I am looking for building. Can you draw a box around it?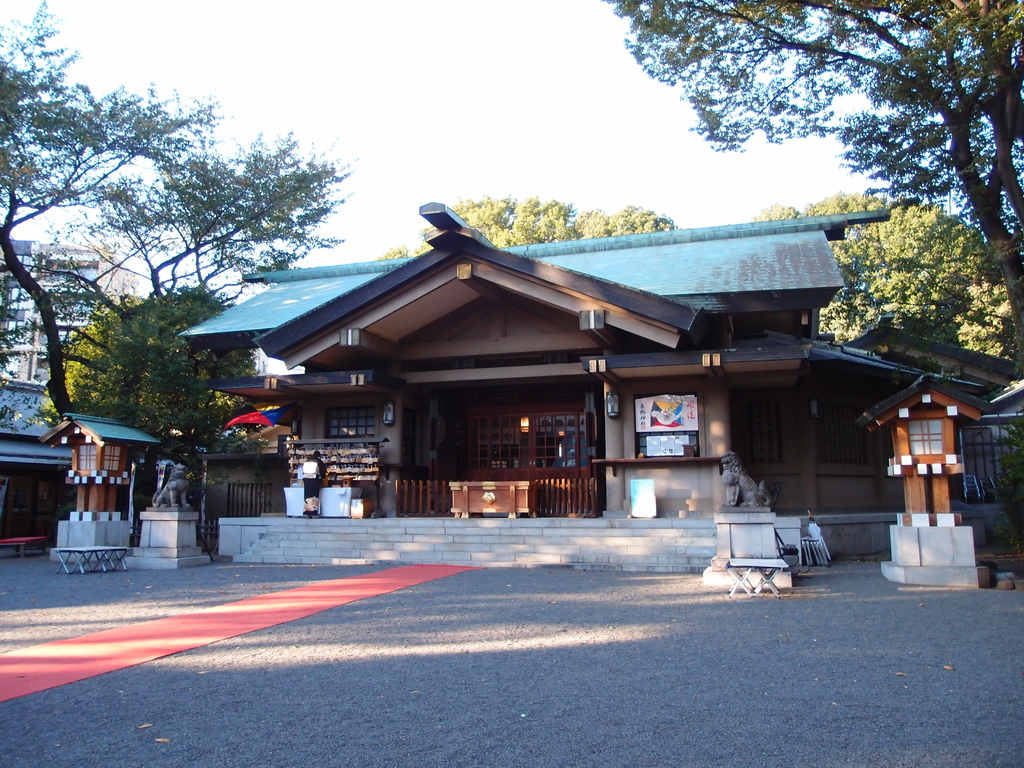
Sure, the bounding box is {"x1": 0, "y1": 236, "x2": 102, "y2": 383}.
